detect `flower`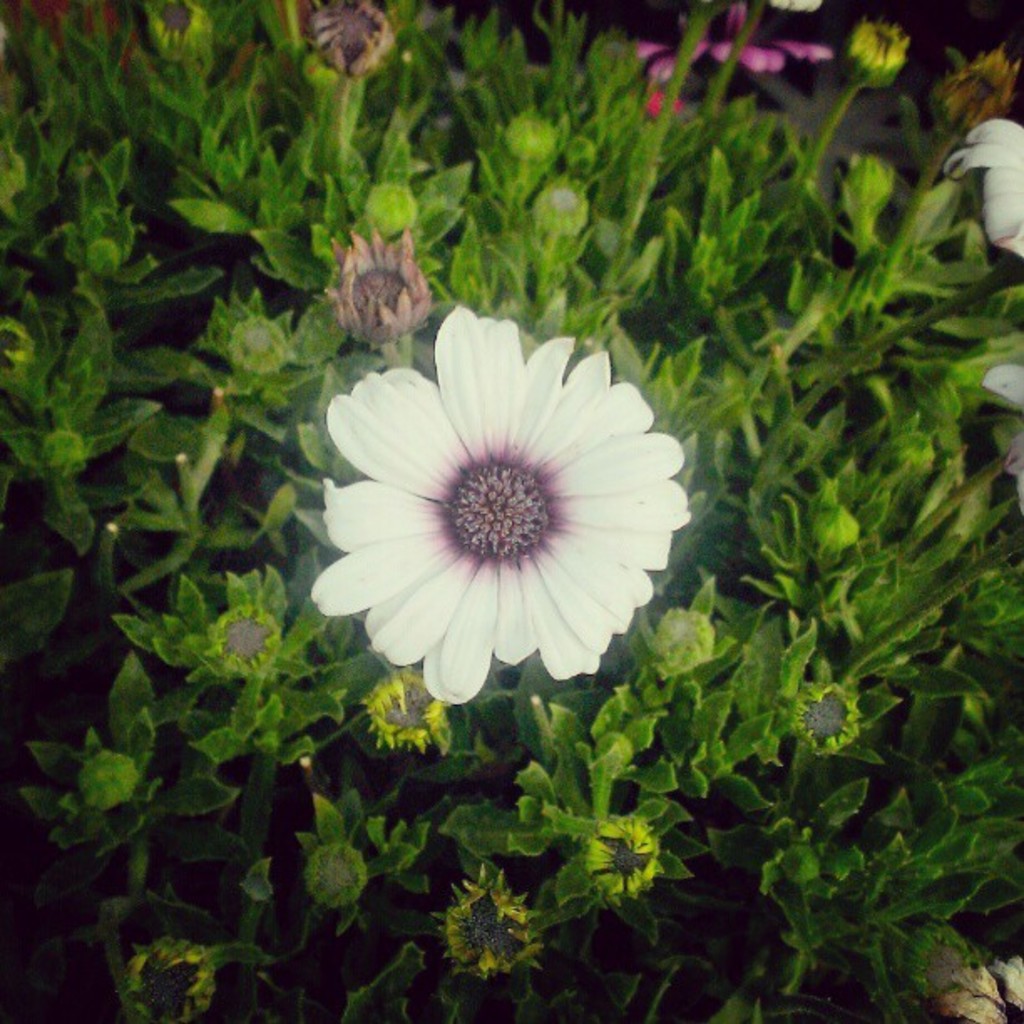
x1=597, y1=822, x2=678, y2=919
